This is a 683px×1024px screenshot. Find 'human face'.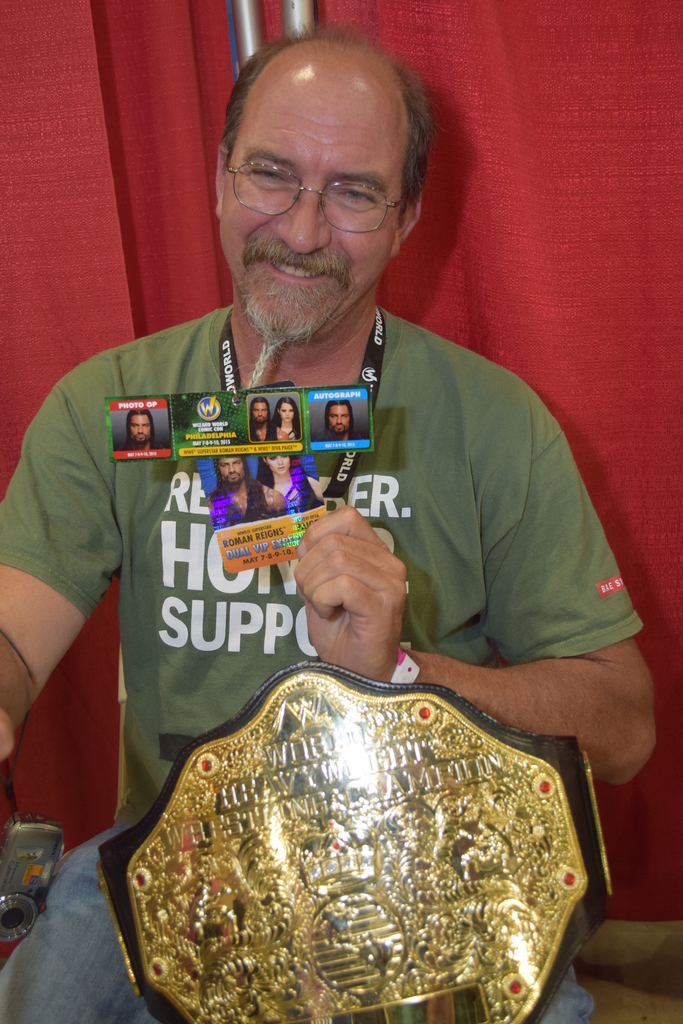
Bounding box: {"left": 255, "top": 402, "right": 263, "bottom": 419}.
